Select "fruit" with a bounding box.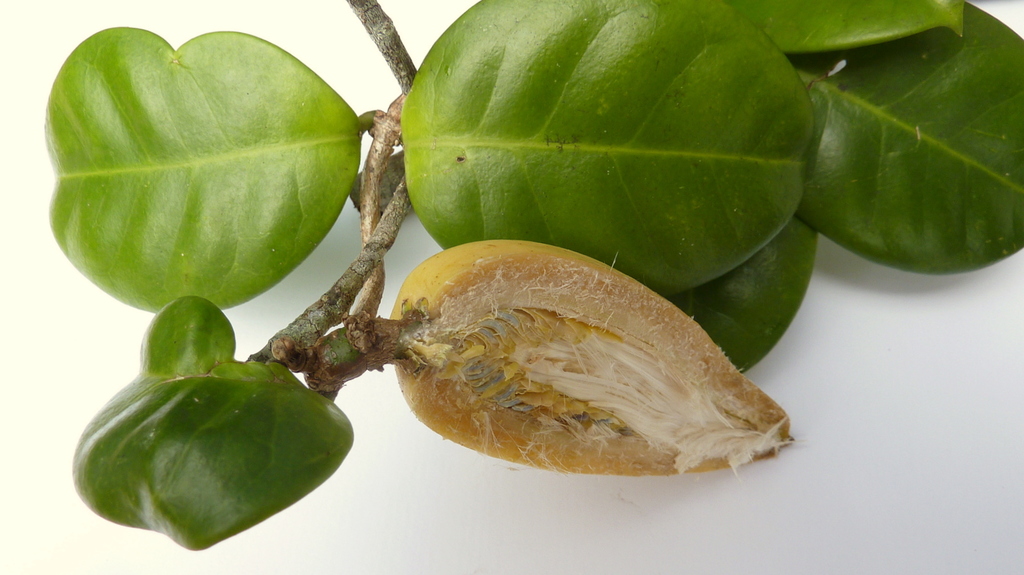
x1=391, y1=236, x2=790, y2=475.
